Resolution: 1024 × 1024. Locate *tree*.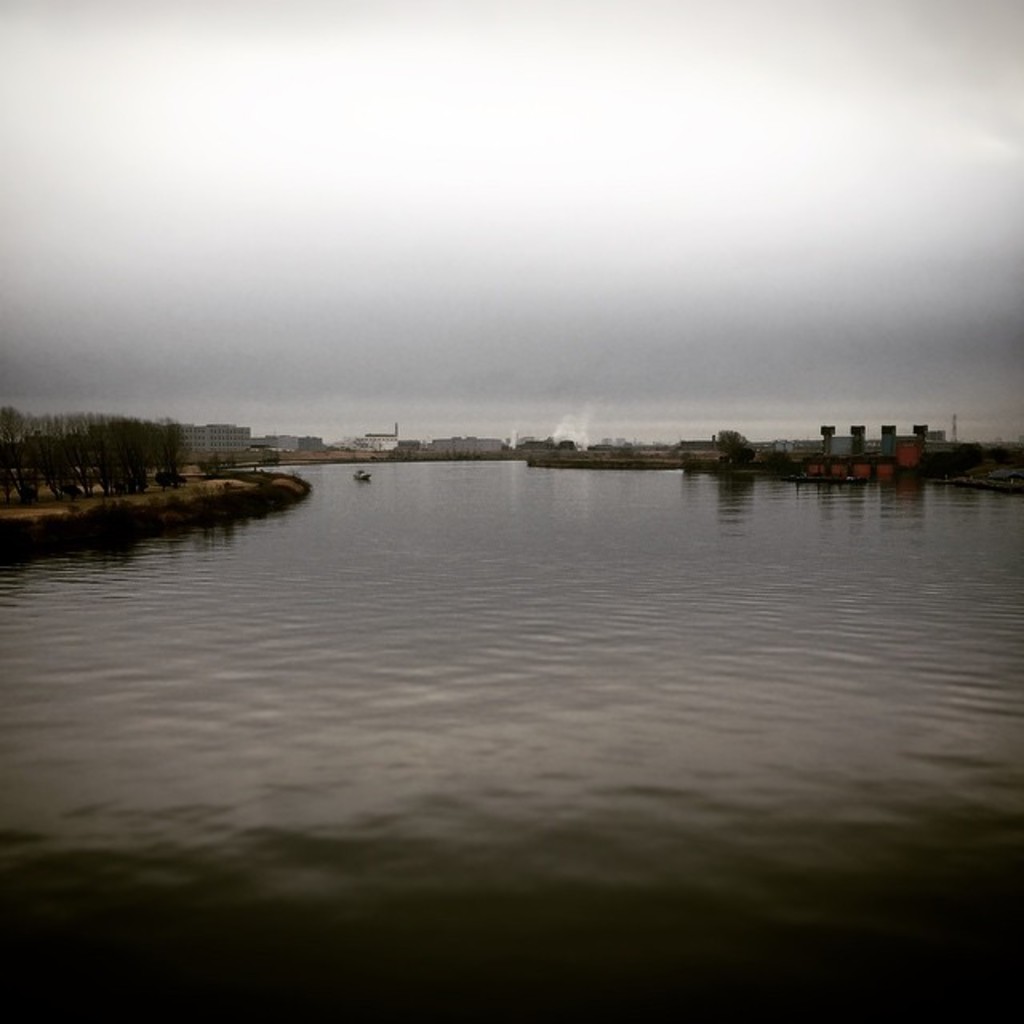
bbox=[94, 421, 155, 501].
